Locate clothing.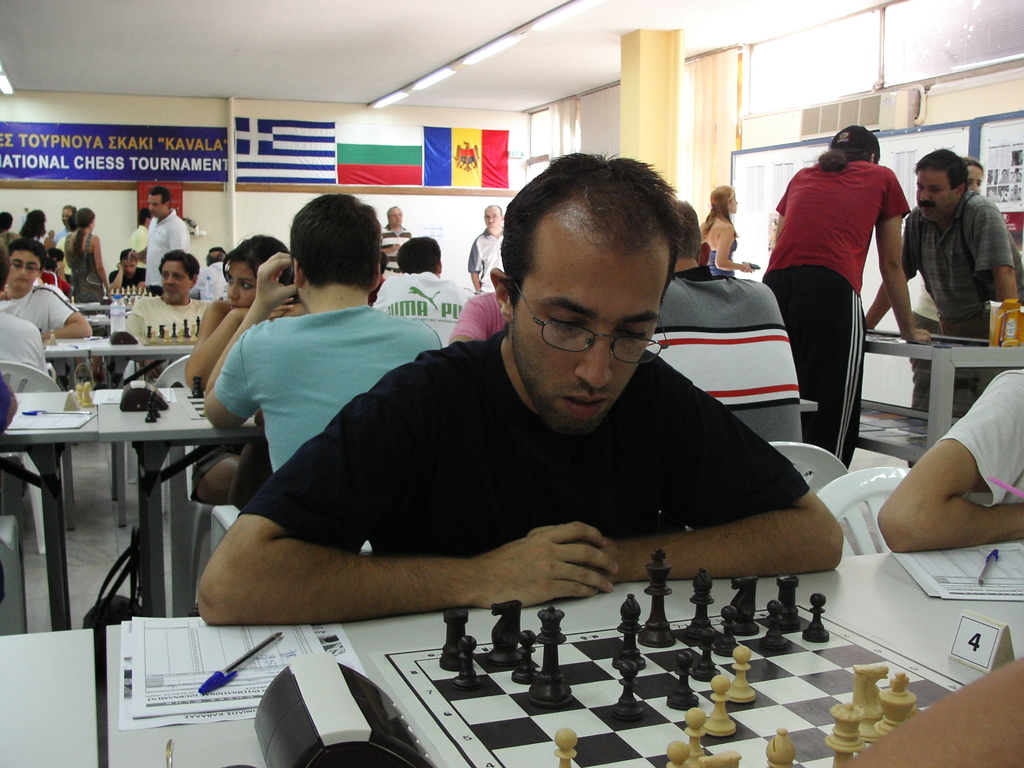
Bounding box: {"left": 246, "top": 323, "right": 819, "bottom": 553}.
